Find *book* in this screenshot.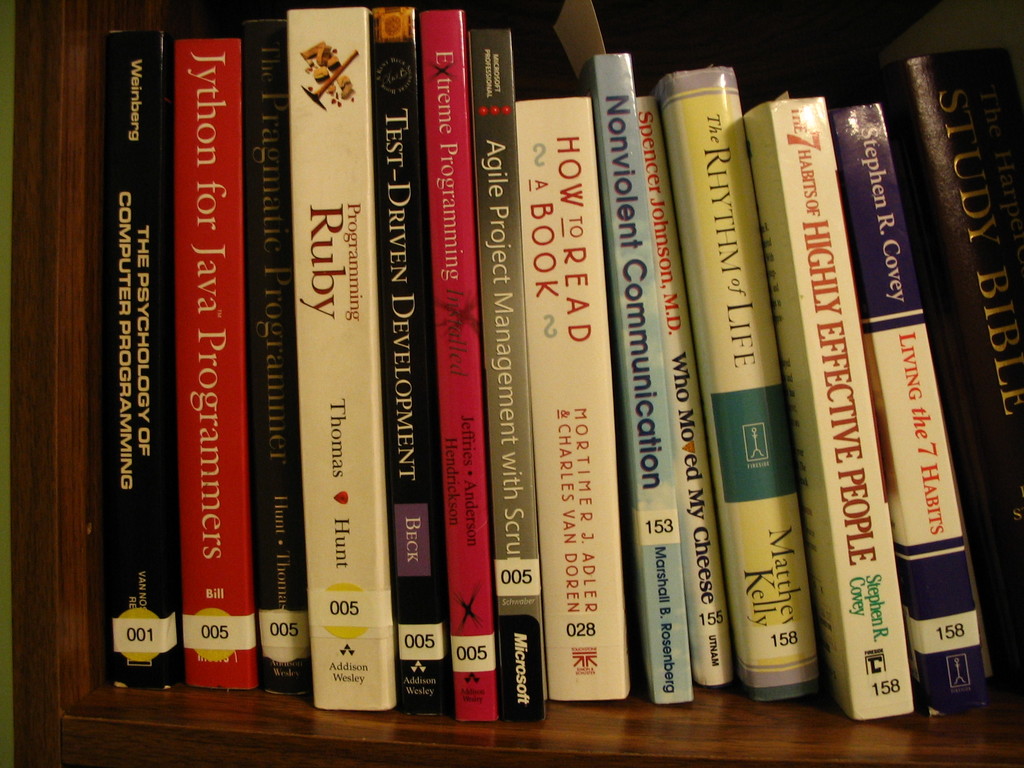
The bounding box for *book* is <bbox>895, 45, 1023, 669</bbox>.
